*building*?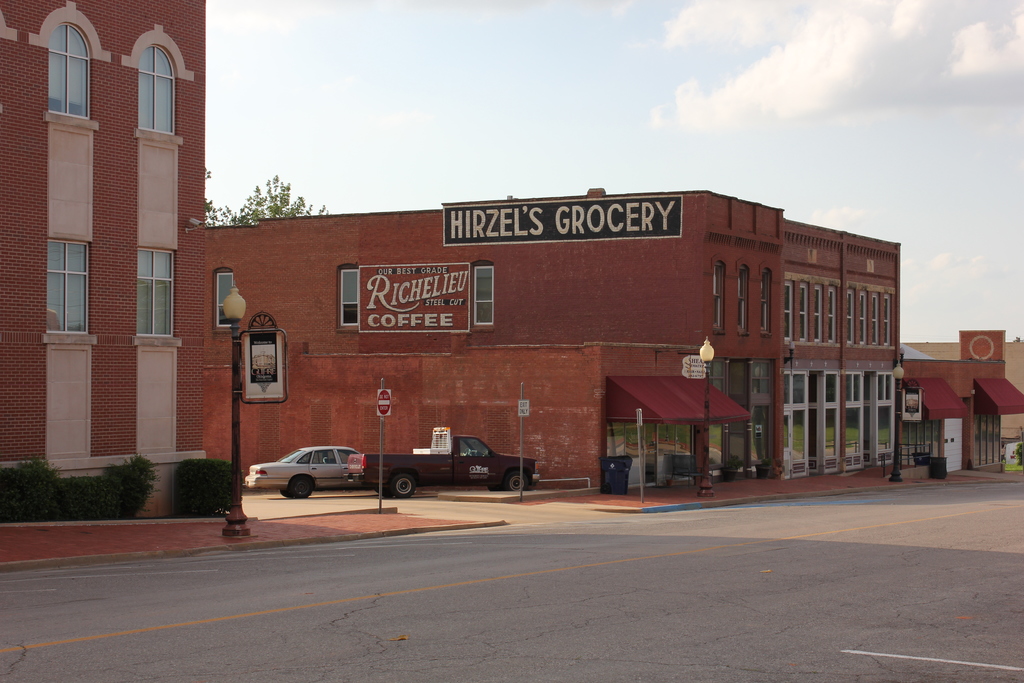
202,185,789,493
